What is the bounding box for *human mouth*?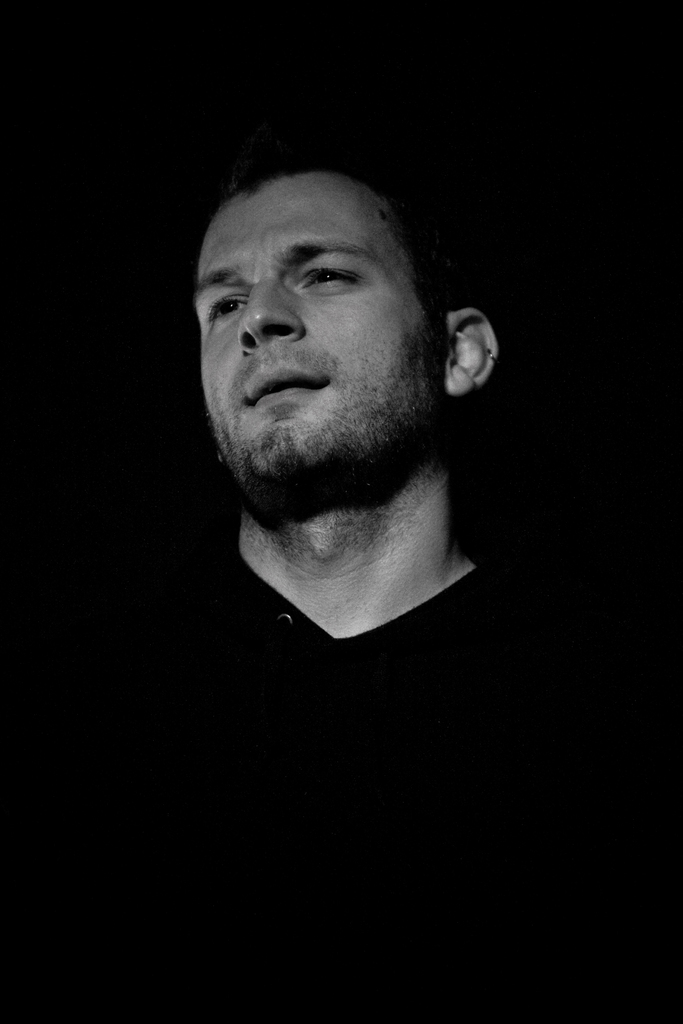
(247,366,328,404).
